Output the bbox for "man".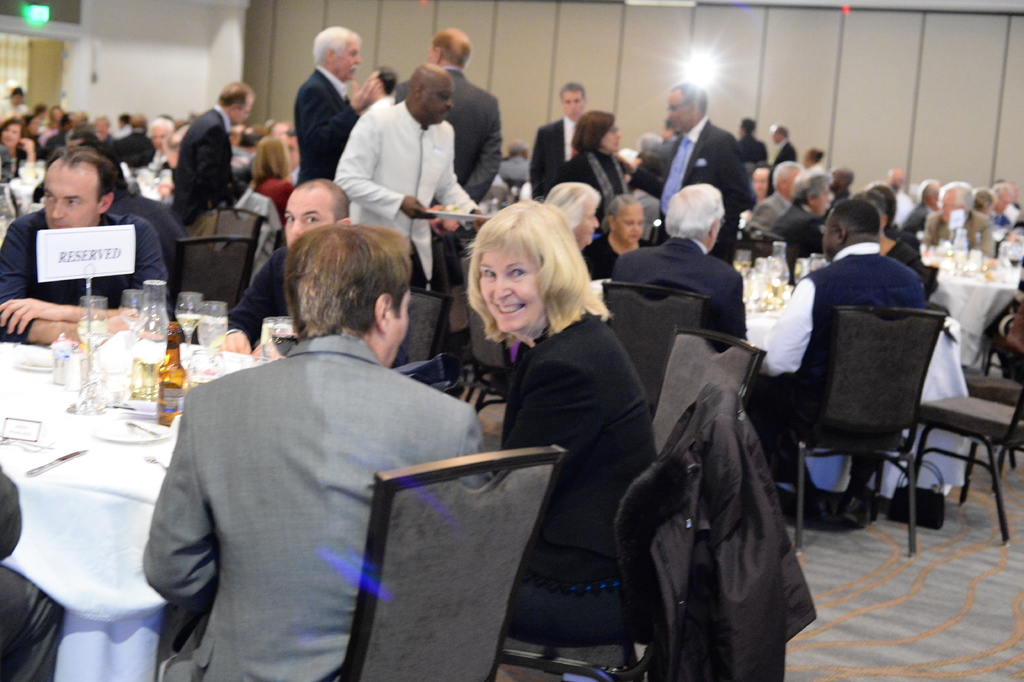
(x1=227, y1=176, x2=350, y2=356).
